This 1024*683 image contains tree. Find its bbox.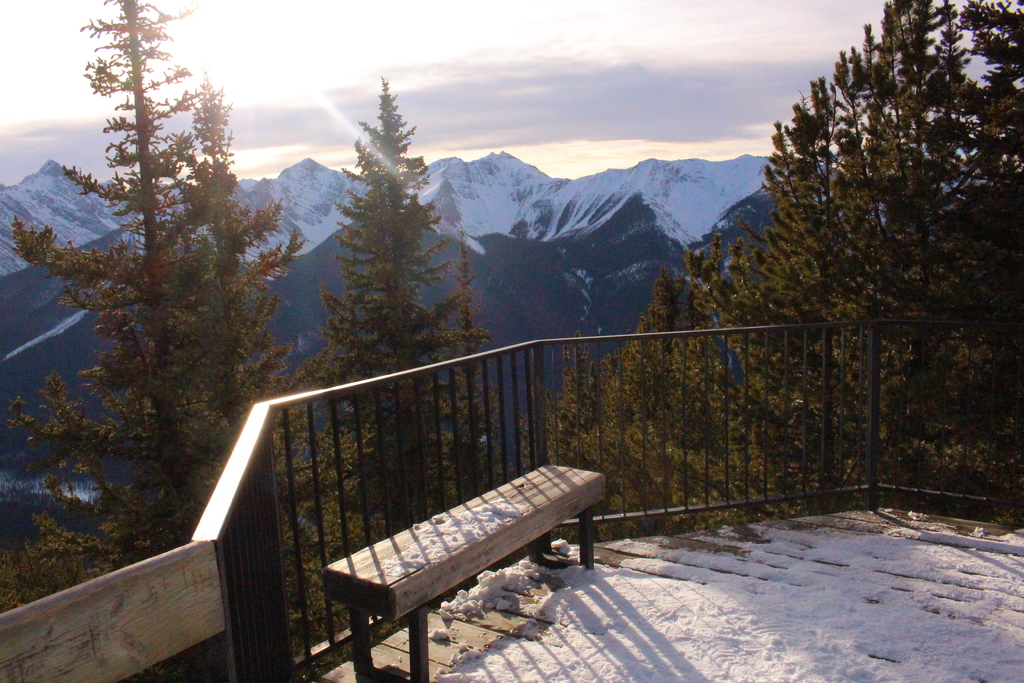
[315, 72, 468, 543].
